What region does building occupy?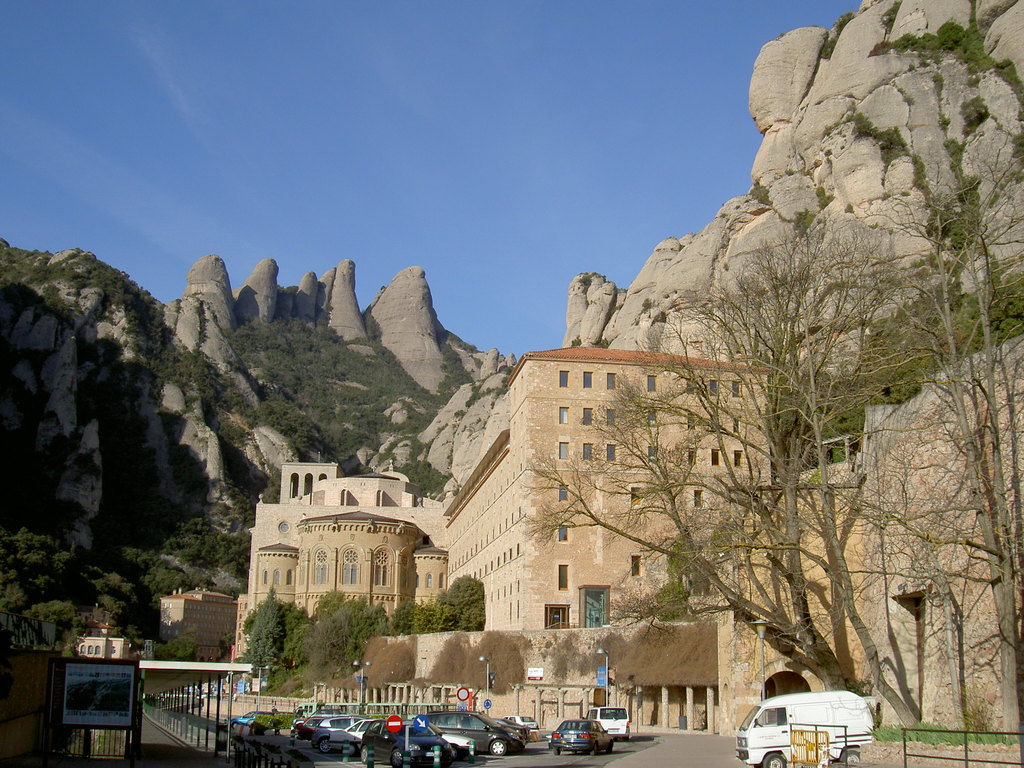
detection(159, 585, 236, 660).
